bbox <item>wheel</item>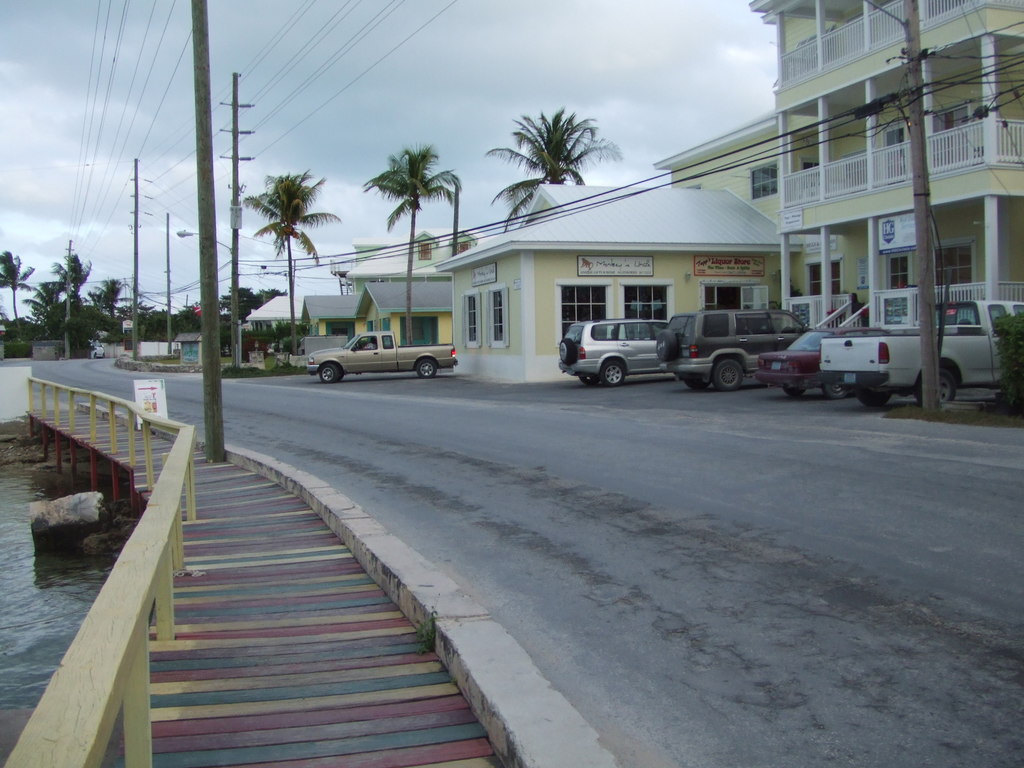
<bbox>862, 398, 887, 408</bbox>
